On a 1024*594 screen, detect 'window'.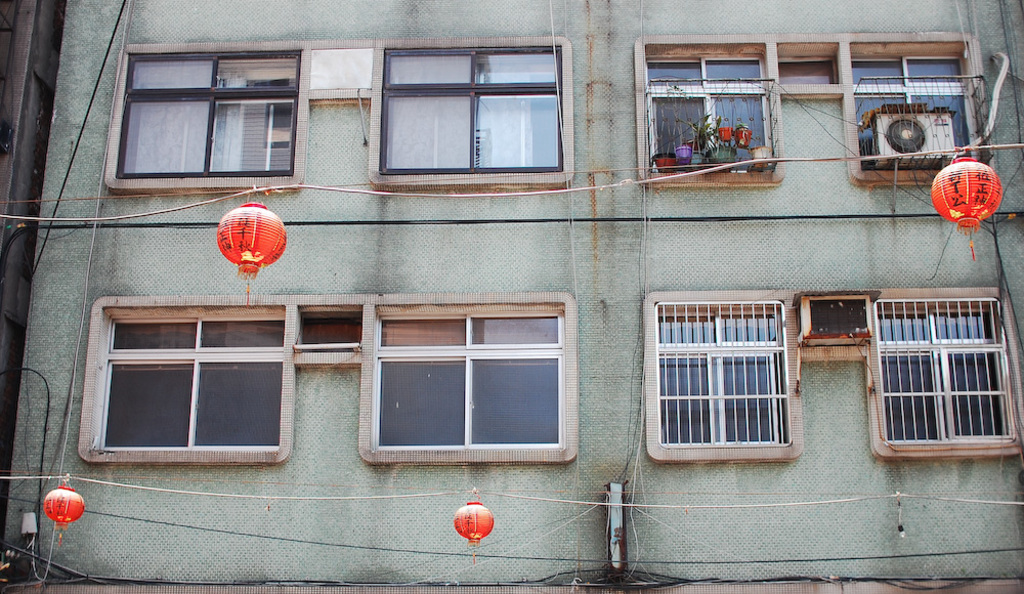
371:38:577:184.
